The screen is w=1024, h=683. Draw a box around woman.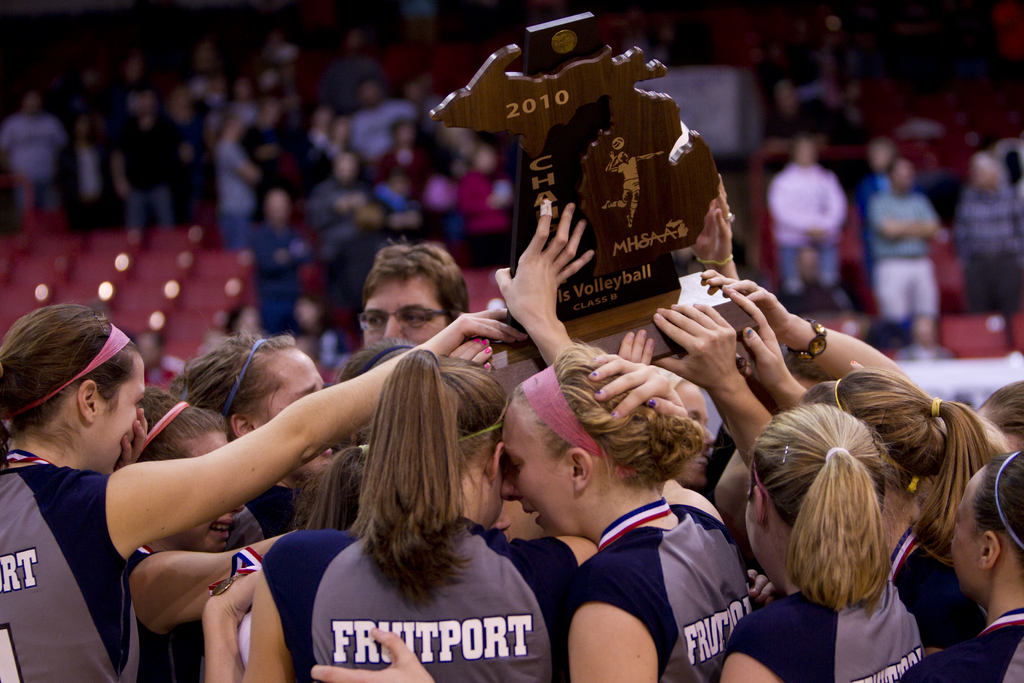
bbox=(261, 183, 311, 336).
